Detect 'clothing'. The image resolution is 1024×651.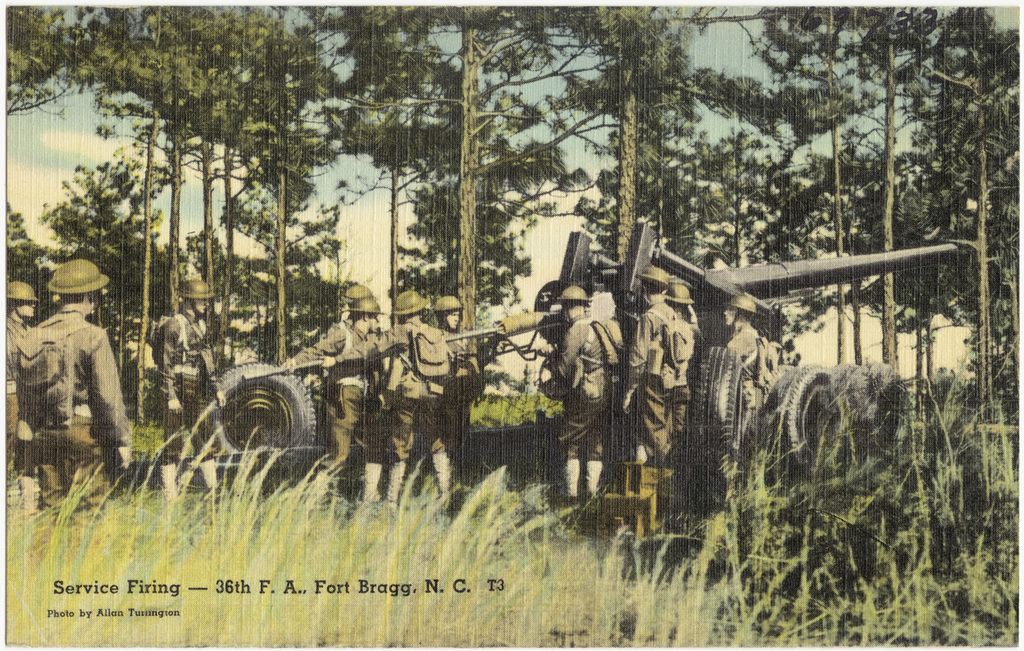
locate(543, 315, 604, 462).
